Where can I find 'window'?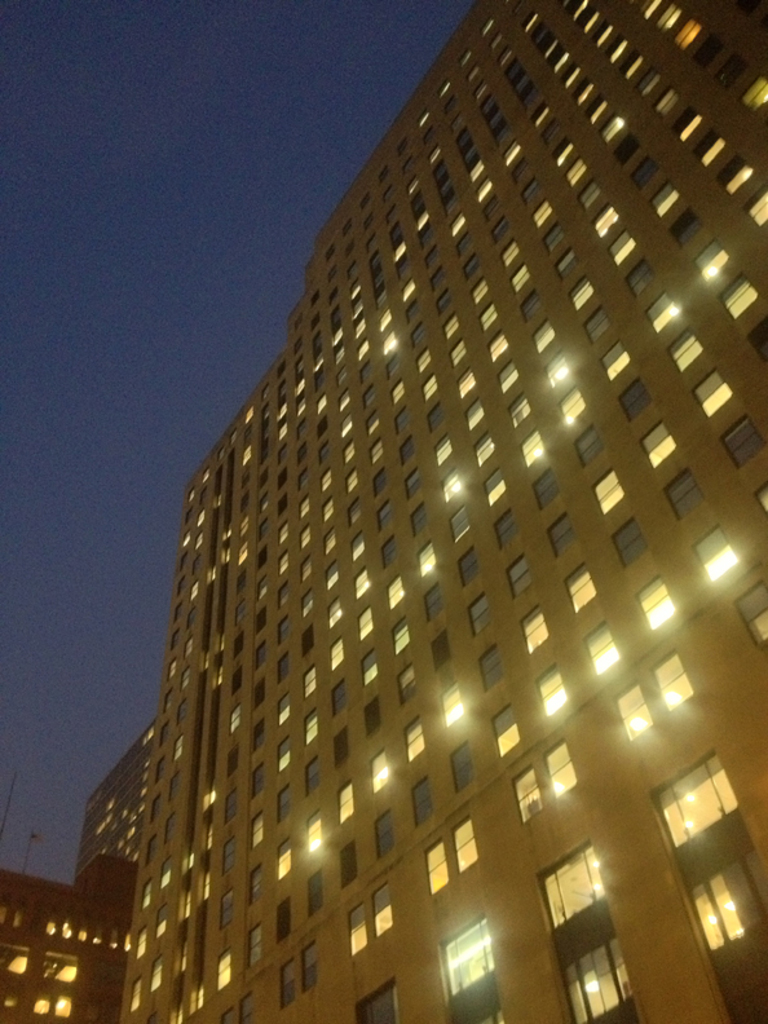
You can find it at bbox(544, 746, 583, 794).
